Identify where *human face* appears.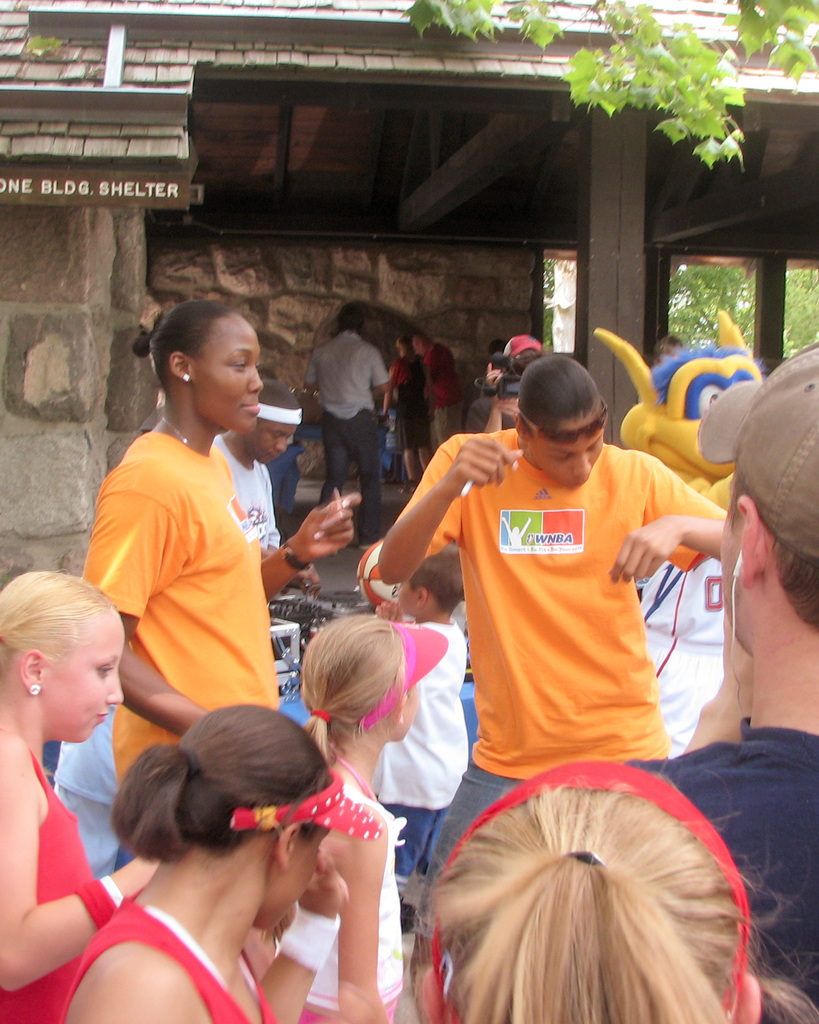
Appears at {"x1": 257, "y1": 827, "x2": 330, "y2": 931}.
